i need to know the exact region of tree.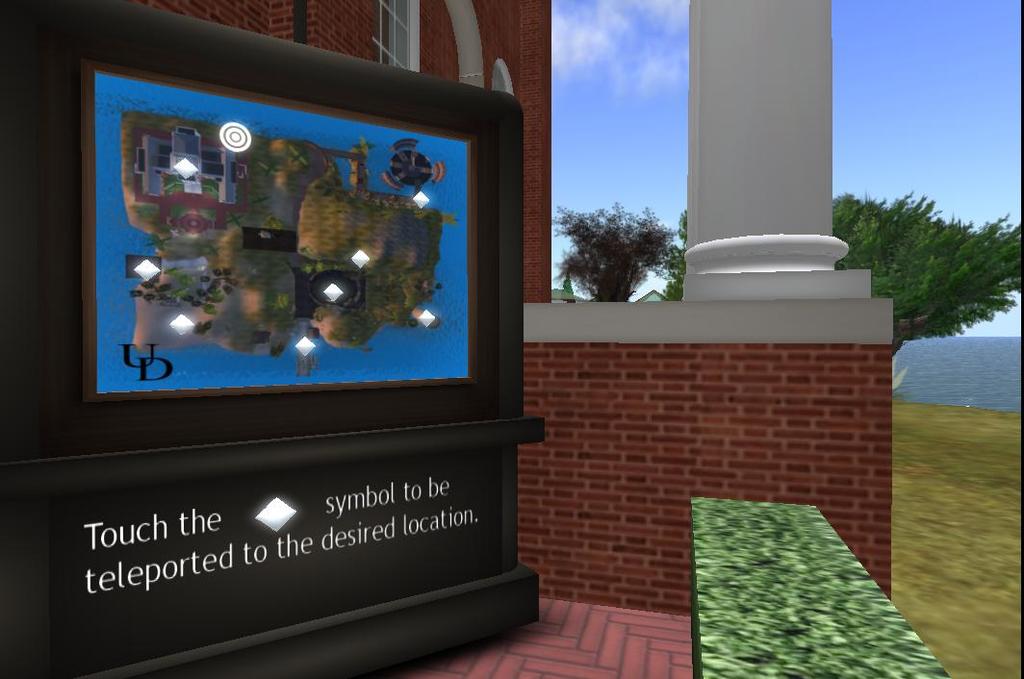
Region: left=826, top=192, right=1023, bottom=351.
